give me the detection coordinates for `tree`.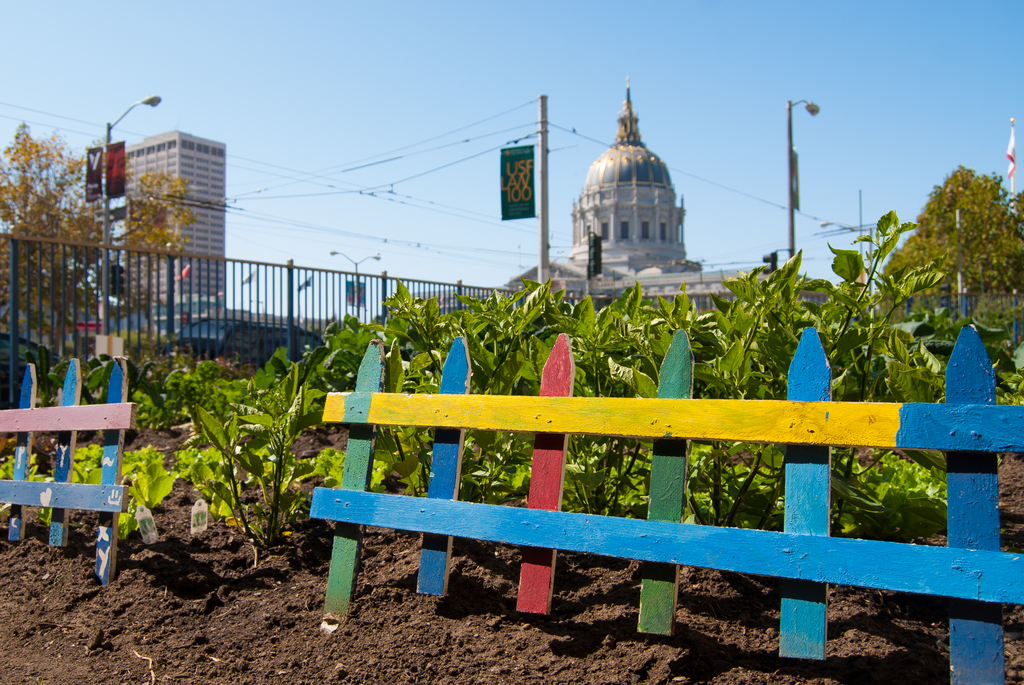
BBox(874, 163, 1023, 323).
